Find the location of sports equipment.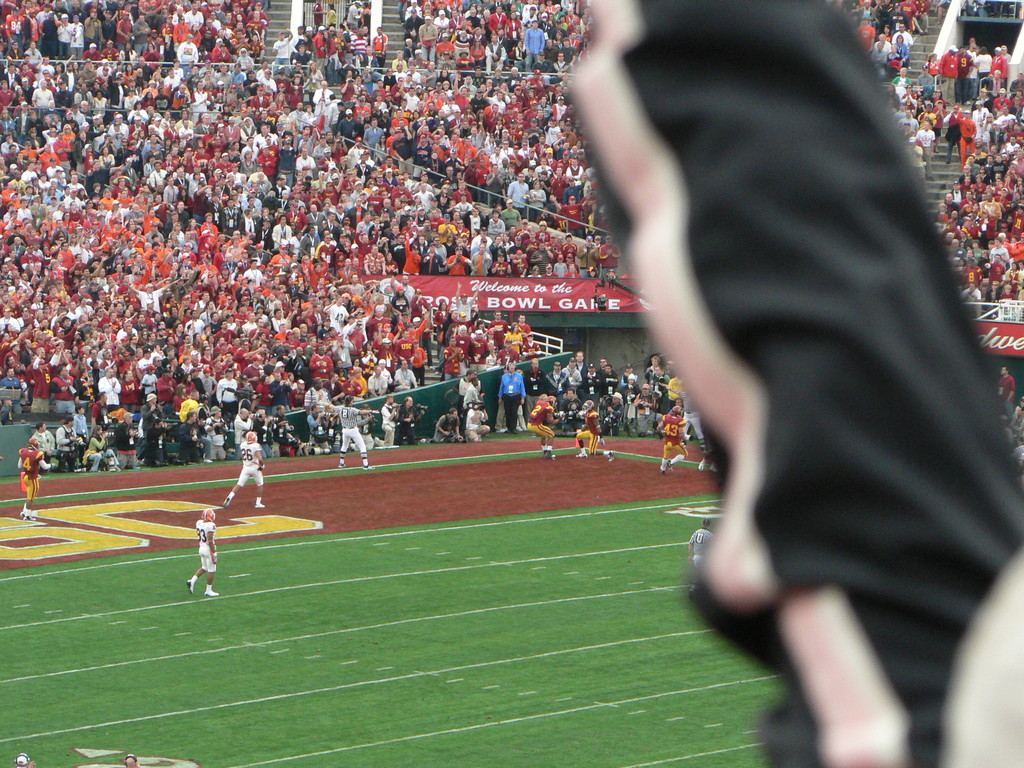
Location: detection(364, 462, 374, 468).
